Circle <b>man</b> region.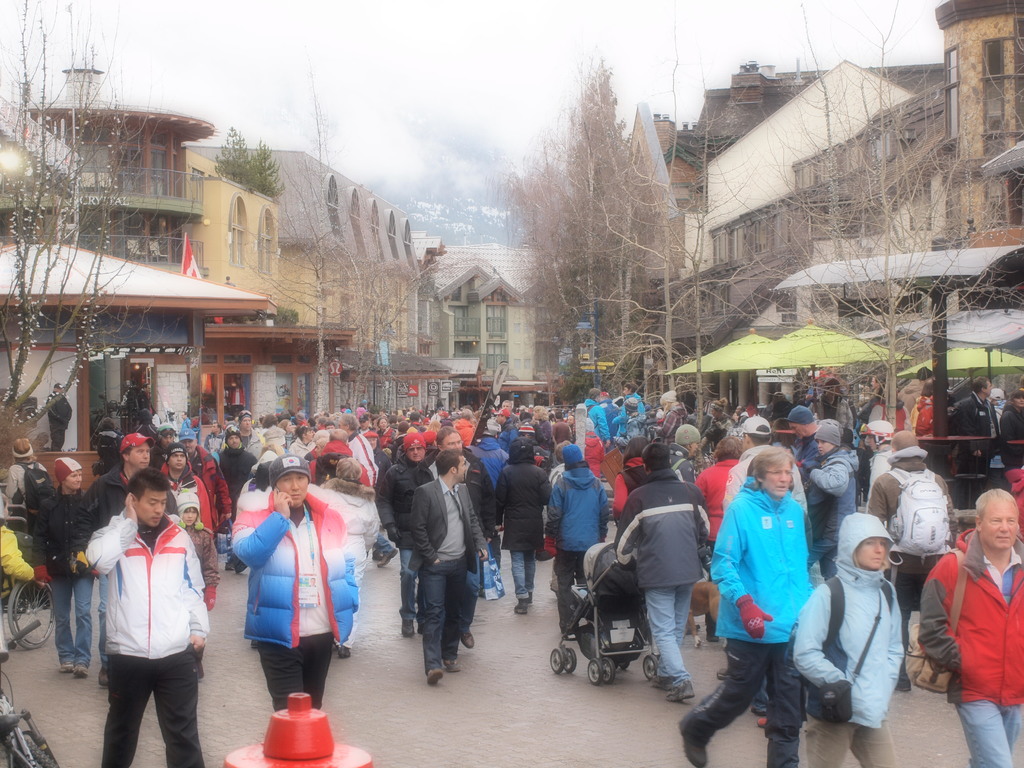
Region: BBox(46, 383, 74, 451).
